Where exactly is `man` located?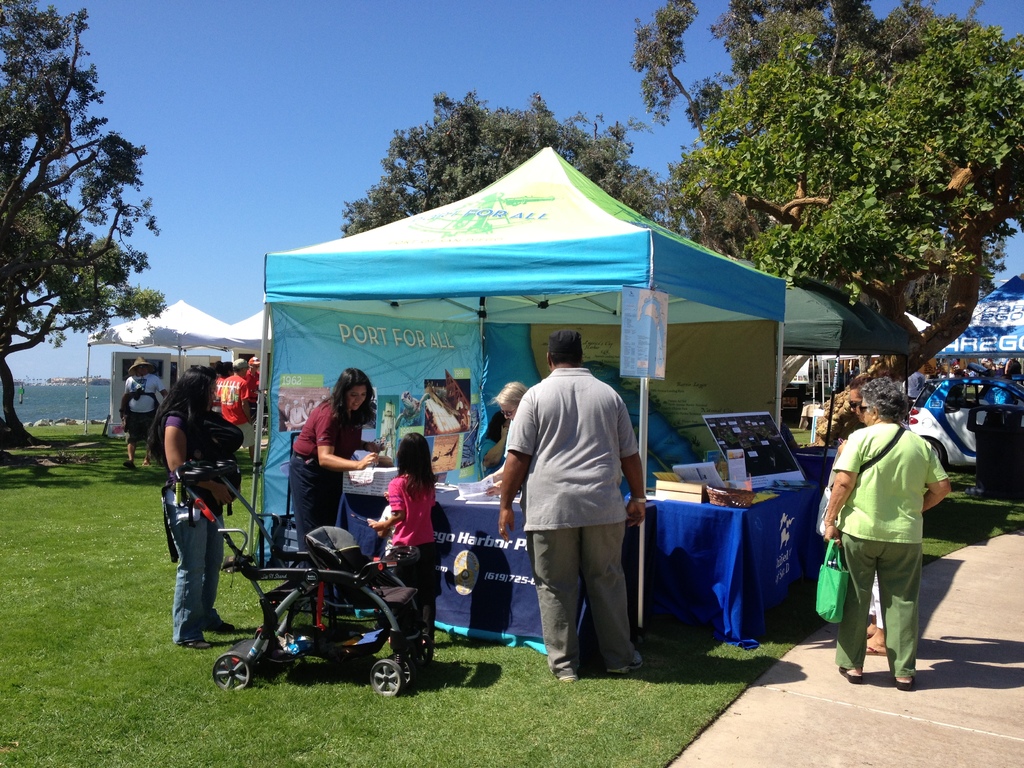
Its bounding box is bbox(215, 357, 256, 463).
